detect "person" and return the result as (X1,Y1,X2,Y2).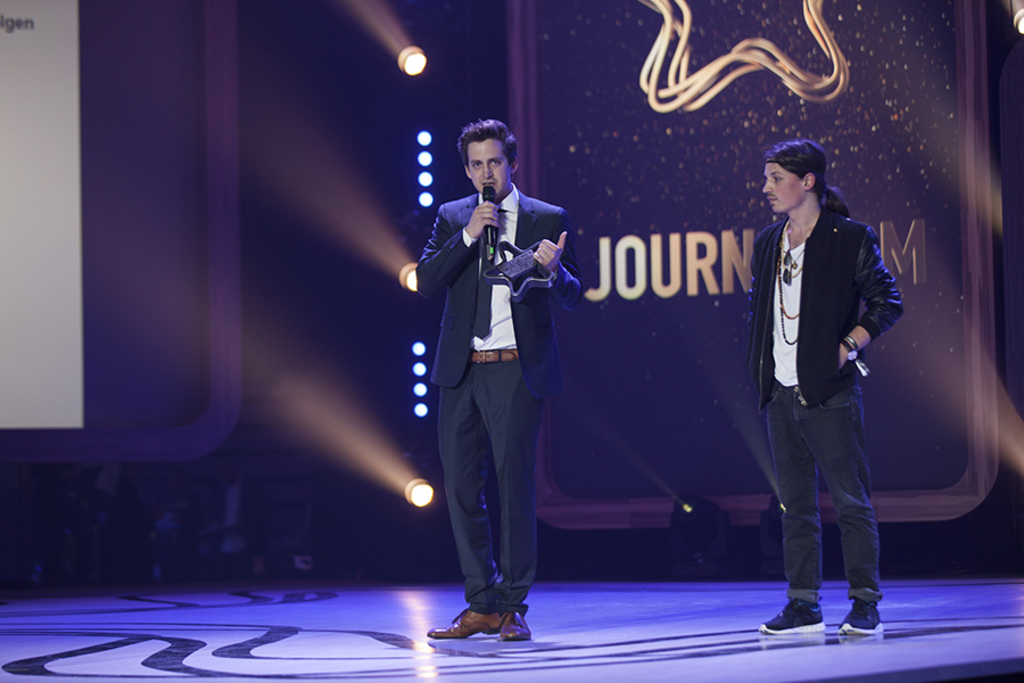
(420,116,586,643).
